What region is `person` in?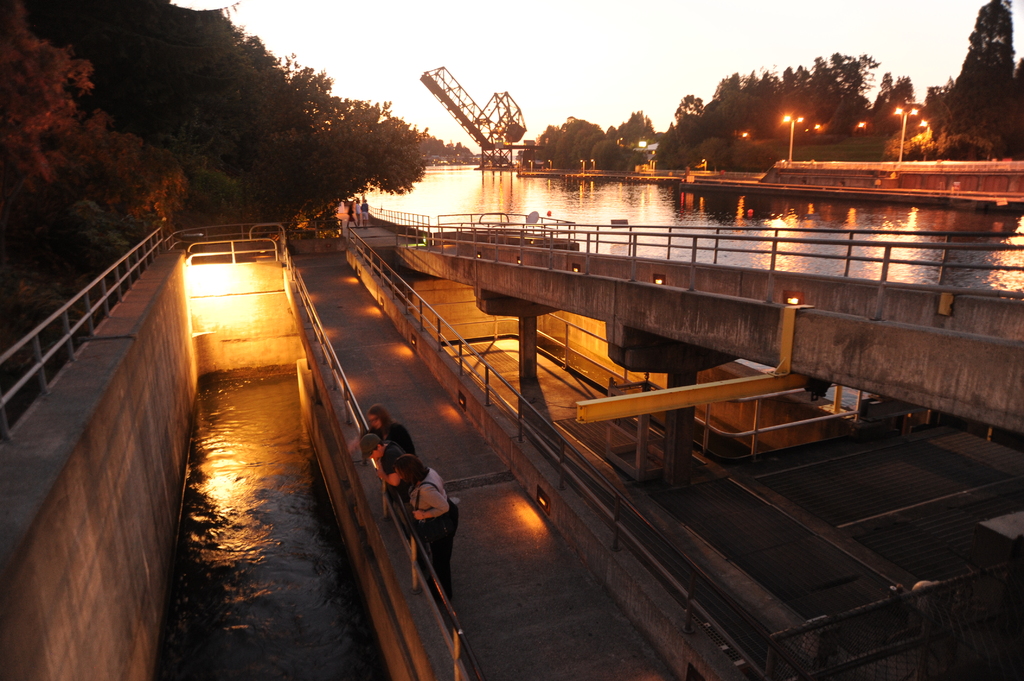
x1=360, y1=198, x2=370, y2=230.
